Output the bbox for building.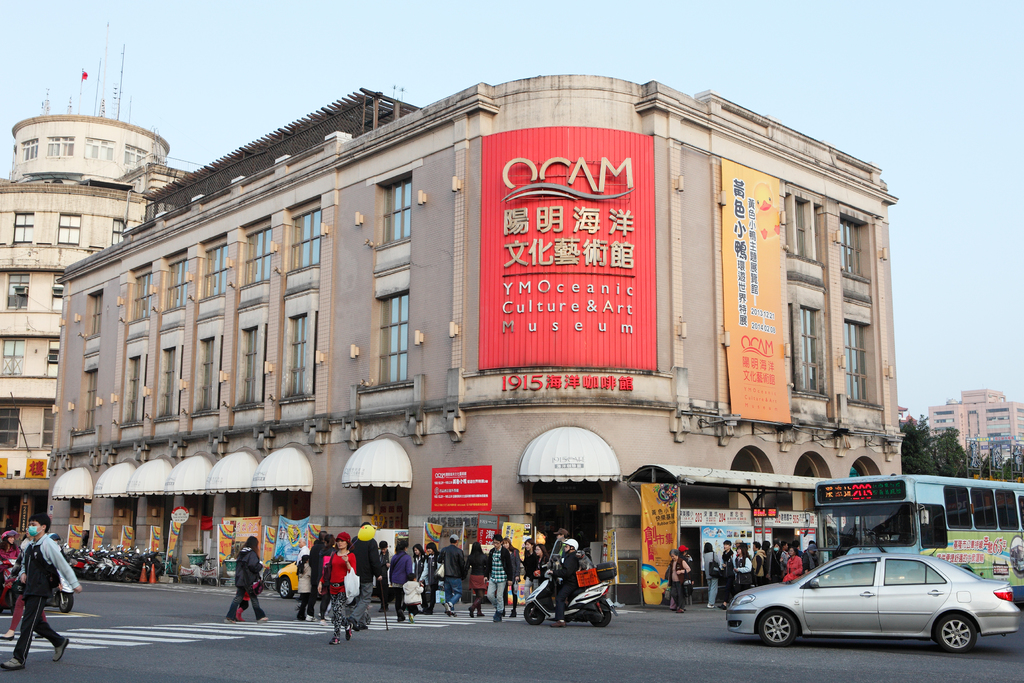
bbox=[925, 386, 1023, 462].
